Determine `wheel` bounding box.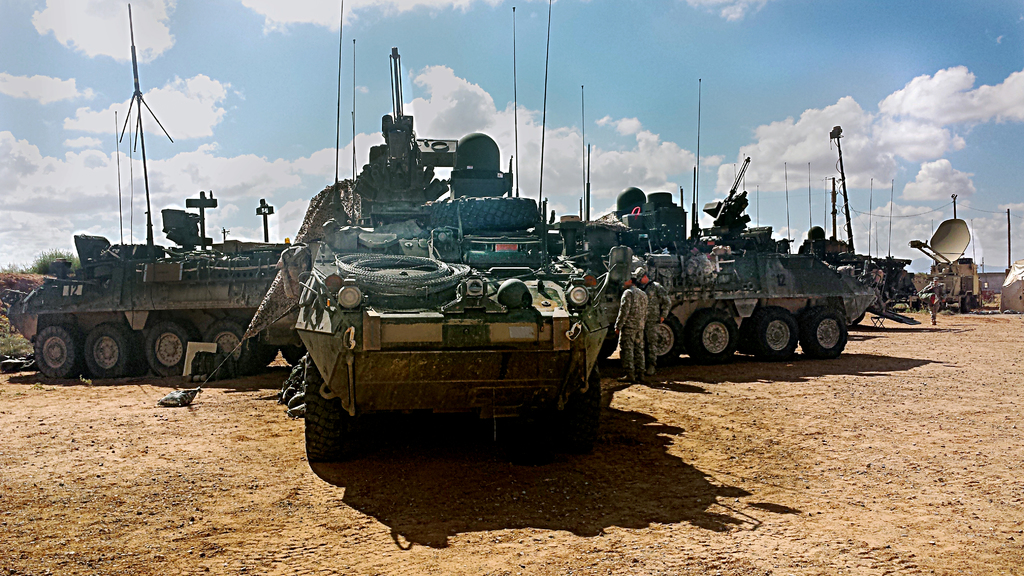
Determined: left=300, top=368, right=359, bottom=457.
